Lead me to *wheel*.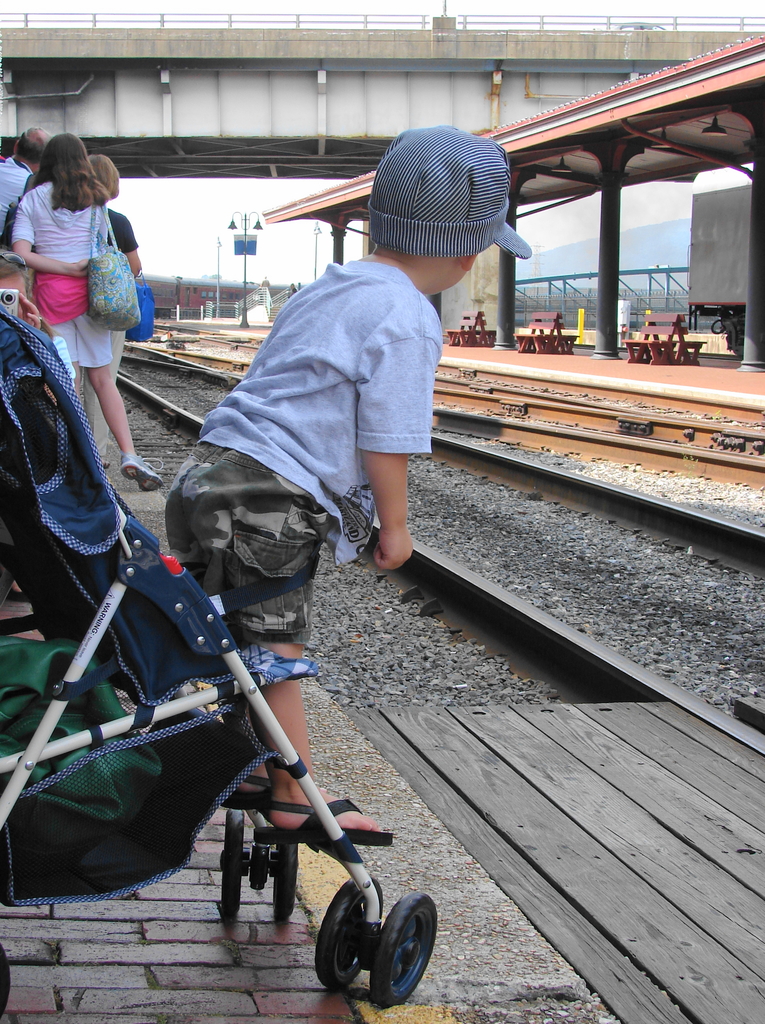
Lead to (x1=273, y1=831, x2=293, y2=924).
